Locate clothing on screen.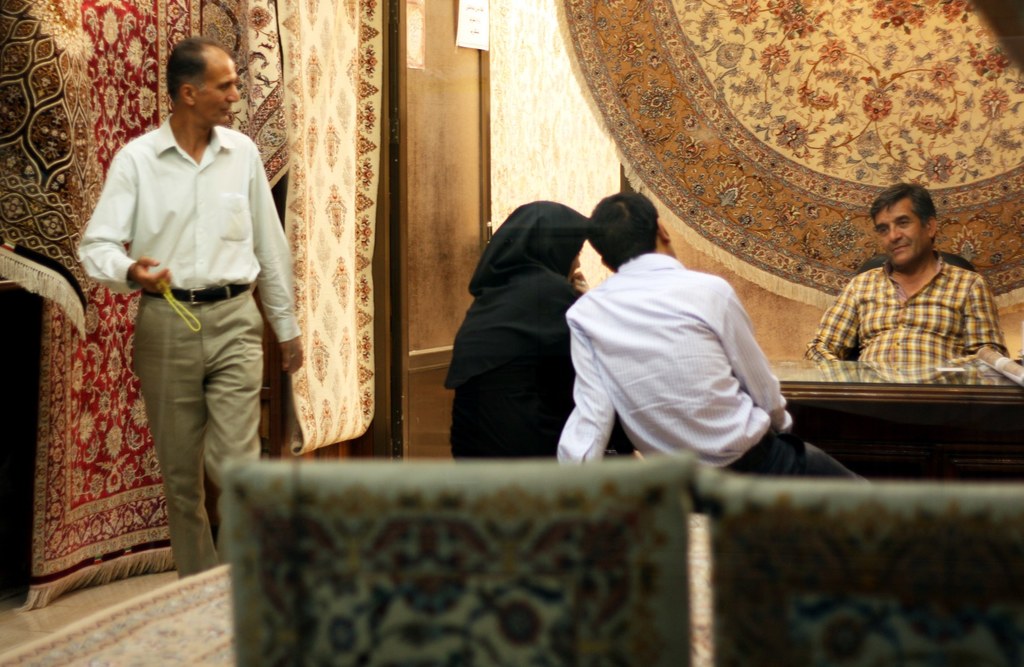
On screen at crop(556, 265, 861, 482).
